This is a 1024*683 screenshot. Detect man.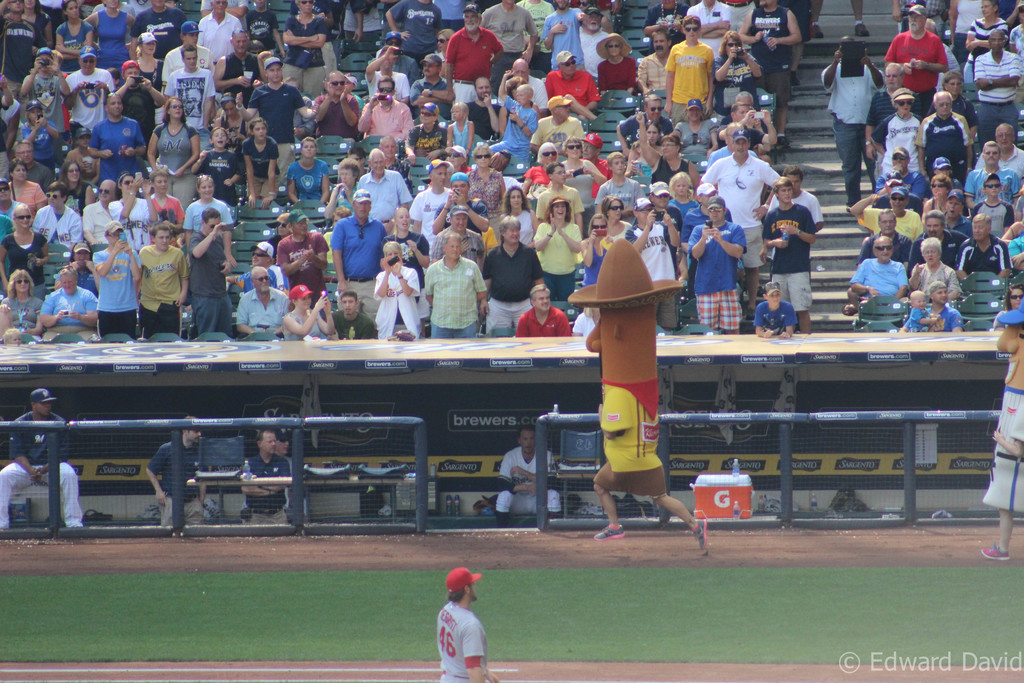
crop(0, 178, 29, 232).
